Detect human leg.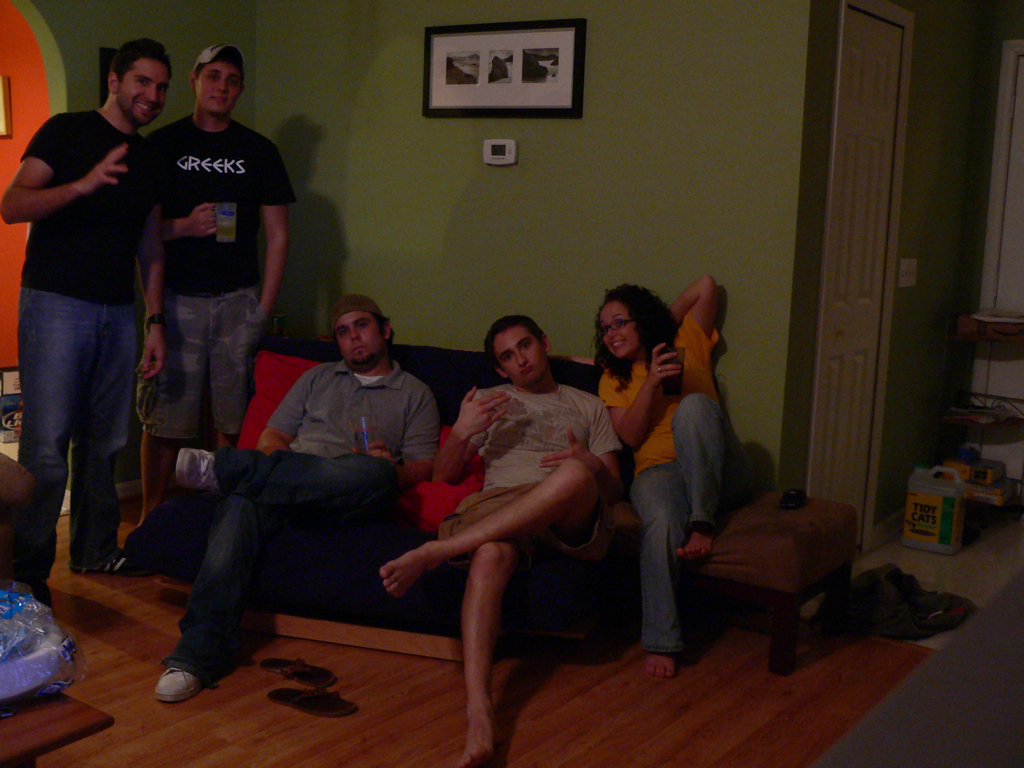
Detected at Rect(148, 486, 320, 704).
